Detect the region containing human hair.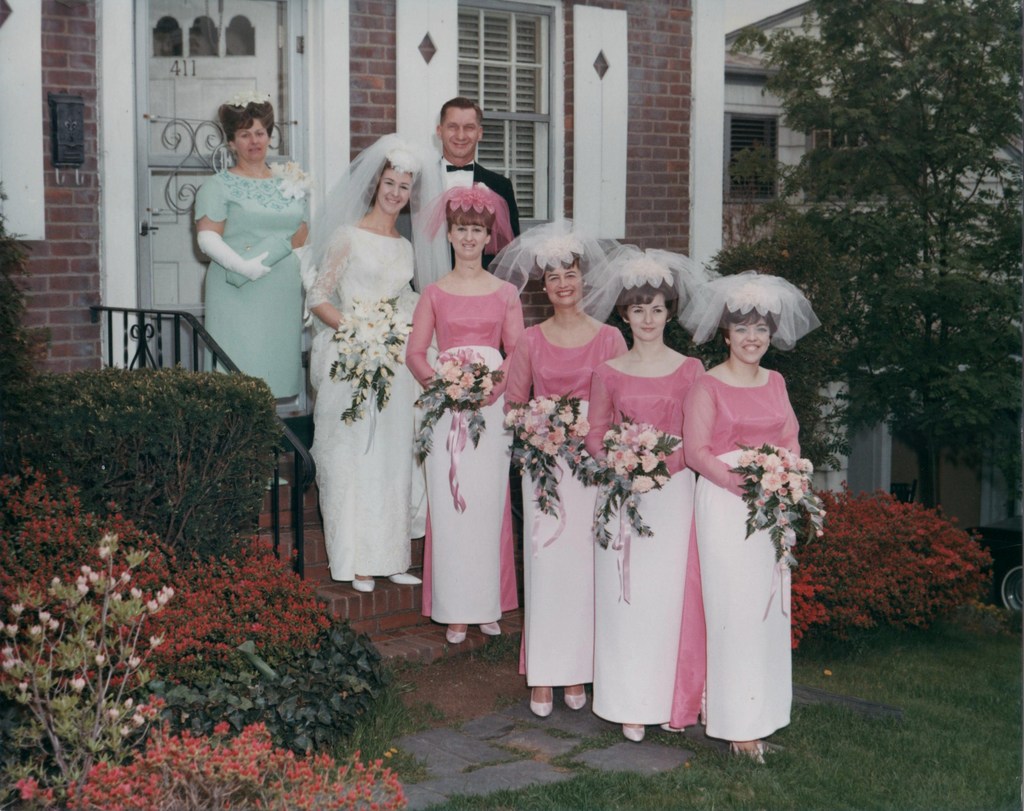
left=716, top=296, right=782, bottom=341.
